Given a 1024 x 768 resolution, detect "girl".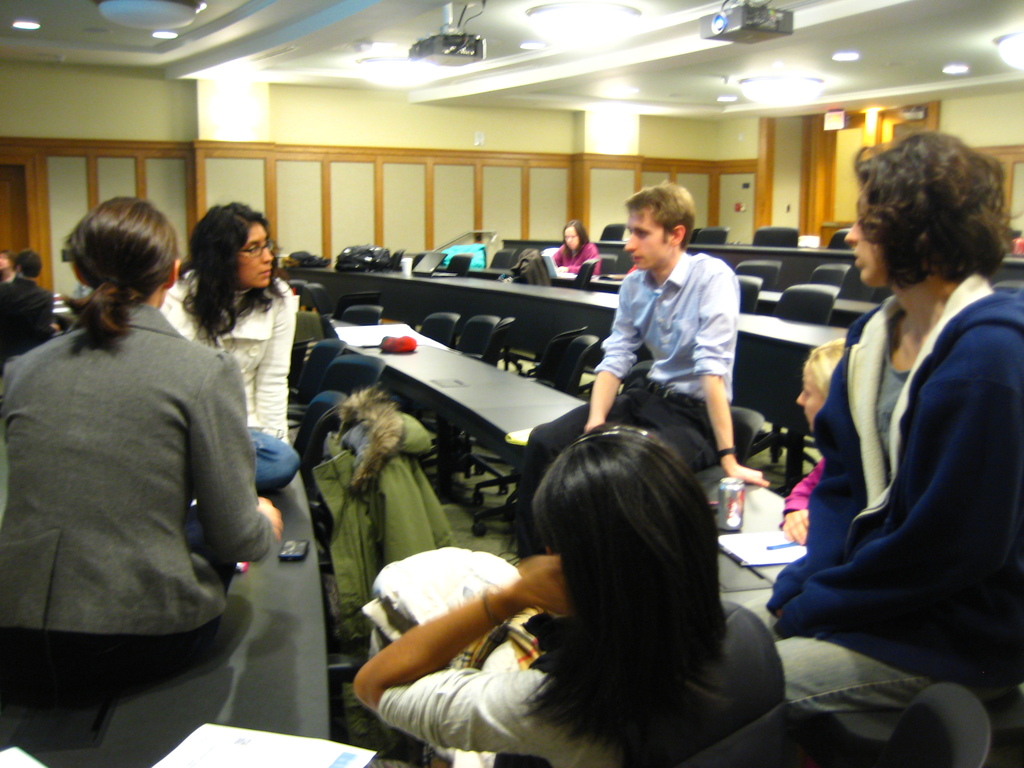
select_region(0, 212, 280, 687).
